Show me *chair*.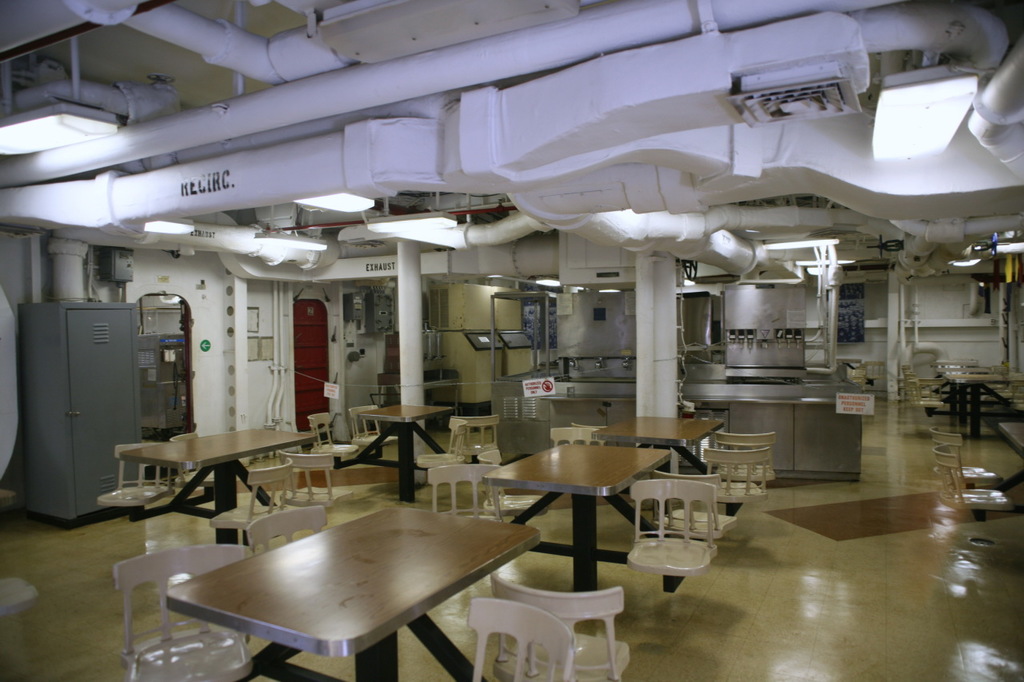
*chair* is here: (left=111, top=541, right=255, bottom=681).
